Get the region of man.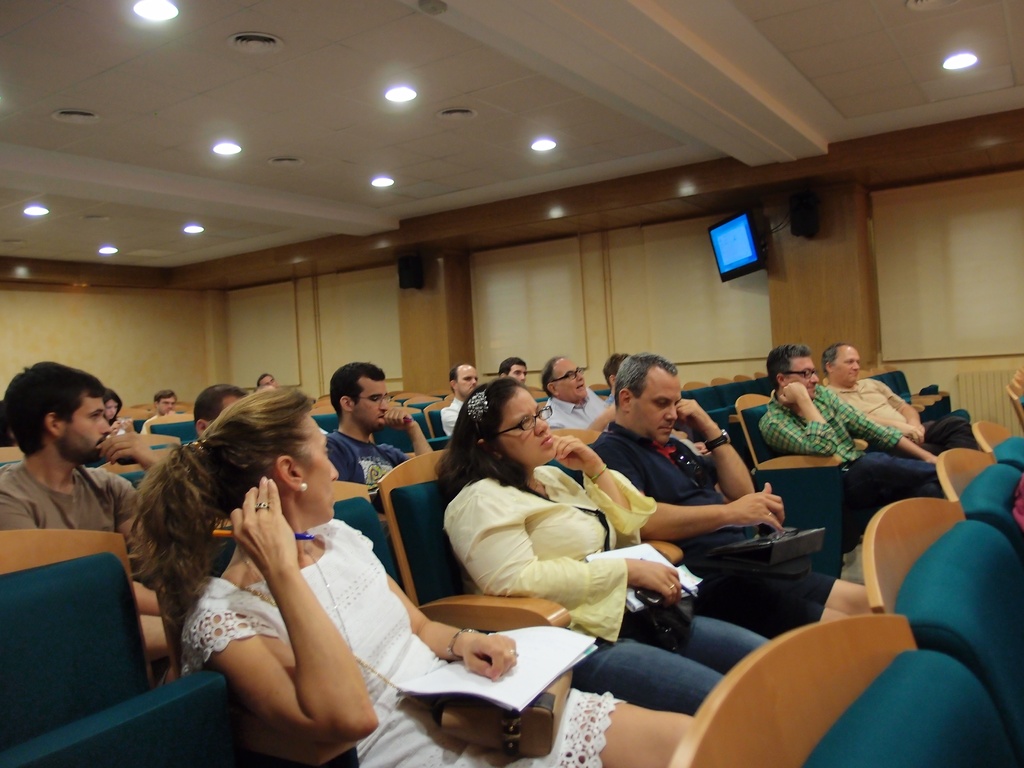
left=497, top=356, right=540, bottom=392.
